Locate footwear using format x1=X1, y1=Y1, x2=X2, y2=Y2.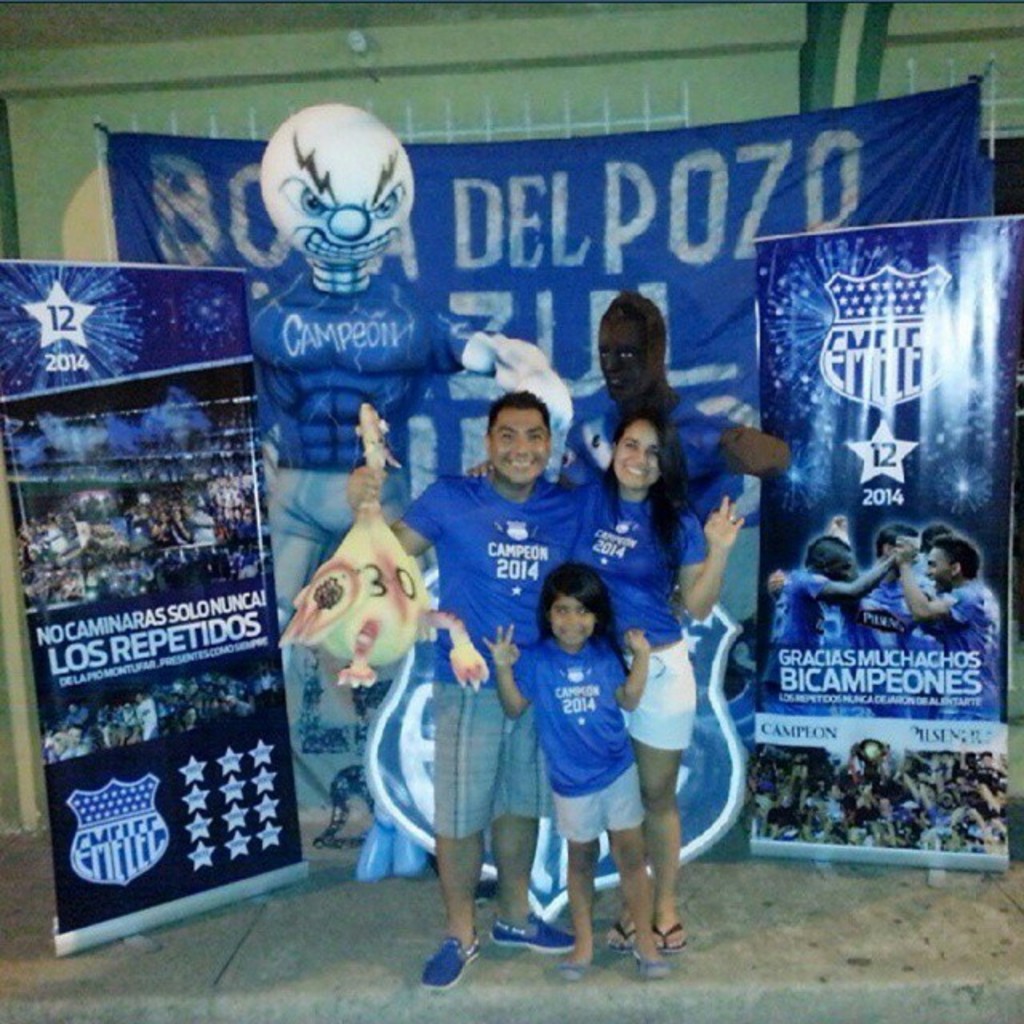
x1=600, y1=918, x2=640, y2=957.
